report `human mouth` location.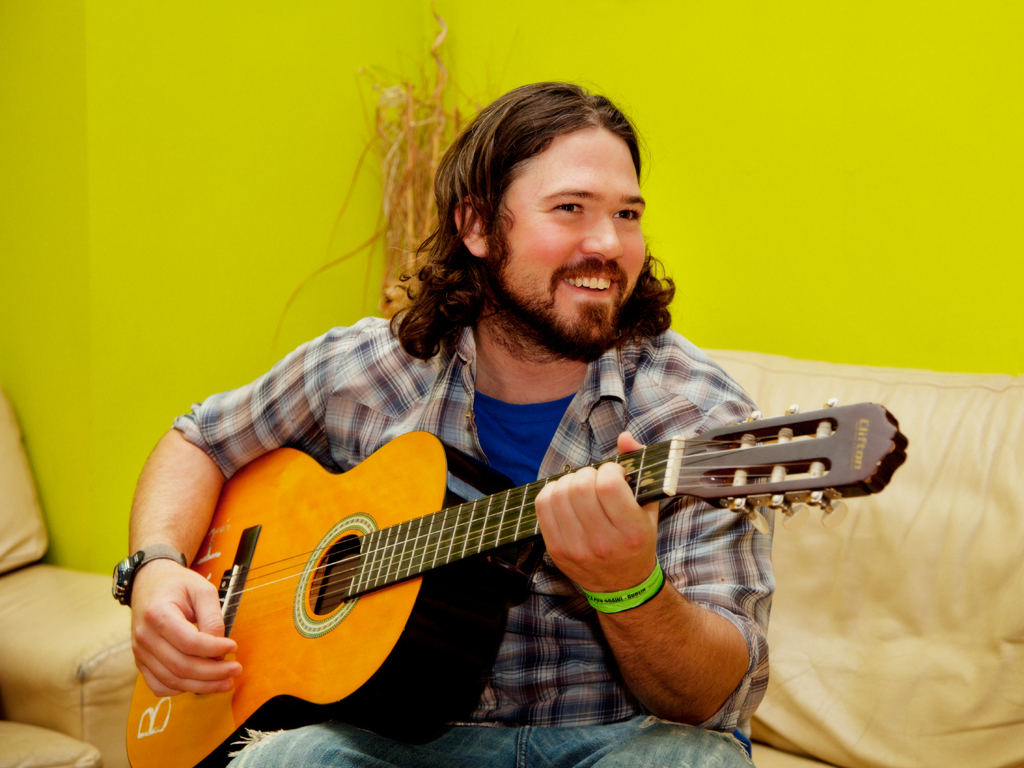
Report: x1=545 y1=267 x2=627 y2=320.
